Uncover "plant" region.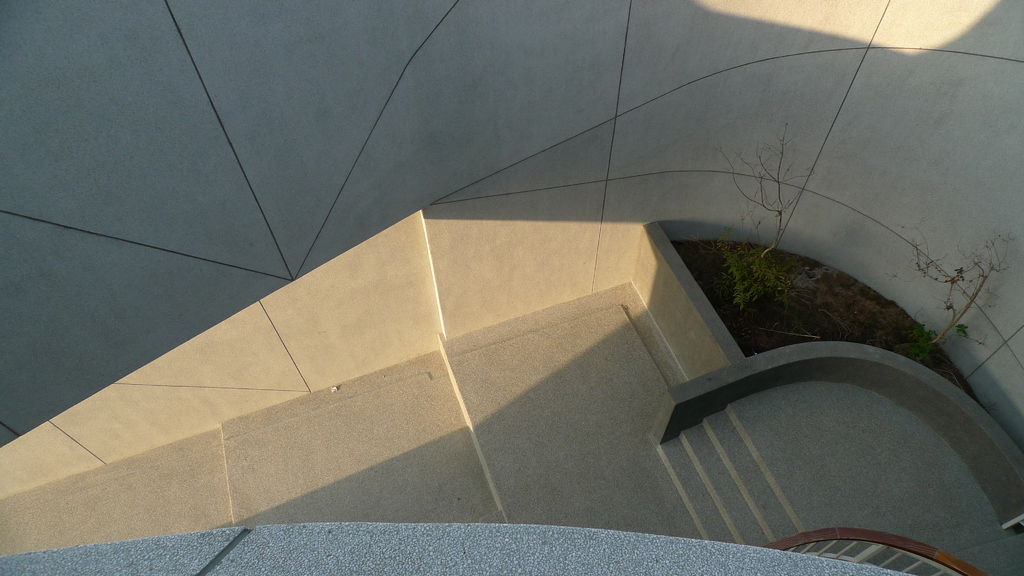
Uncovered: x1=900, y1=225, x2=1023, y2=363.
